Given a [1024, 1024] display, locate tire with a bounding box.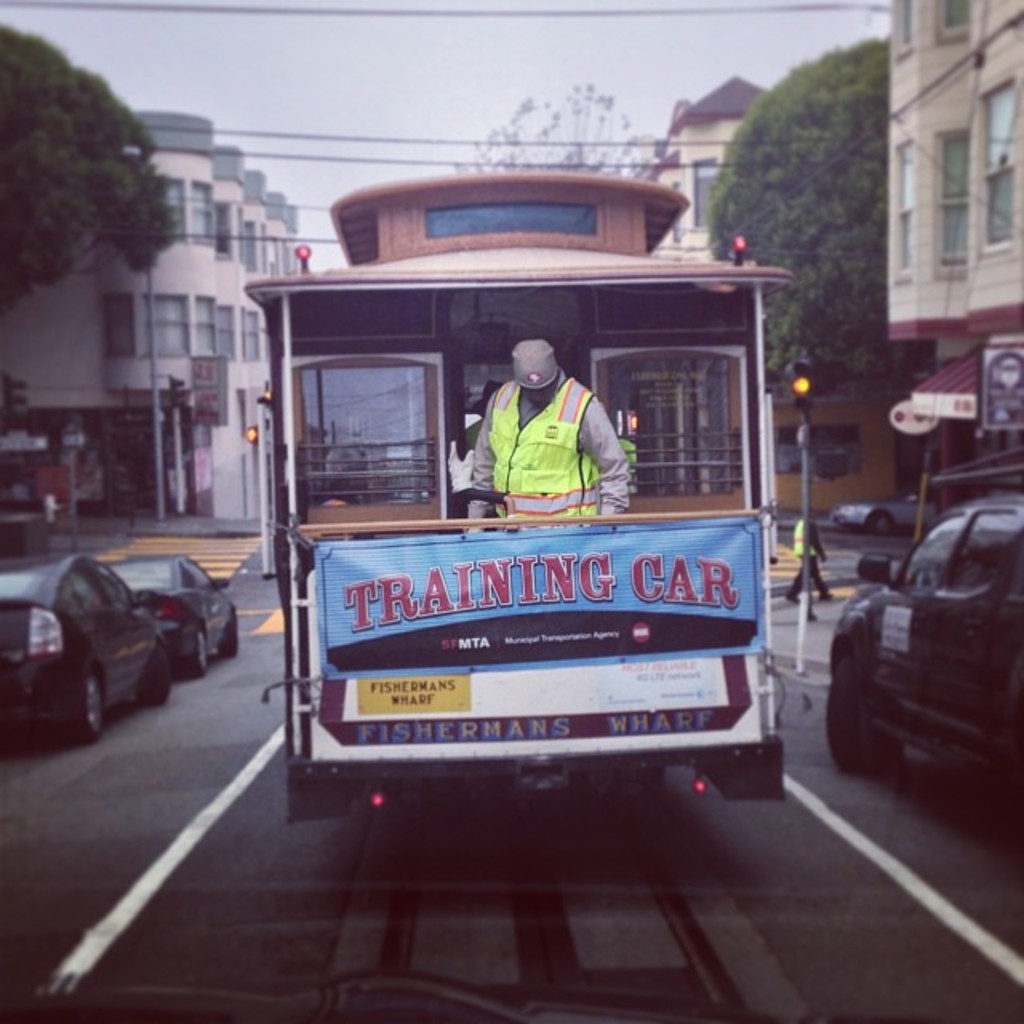
Located: pyautogui.locateOnScreen(61, 678, 101, 750).
